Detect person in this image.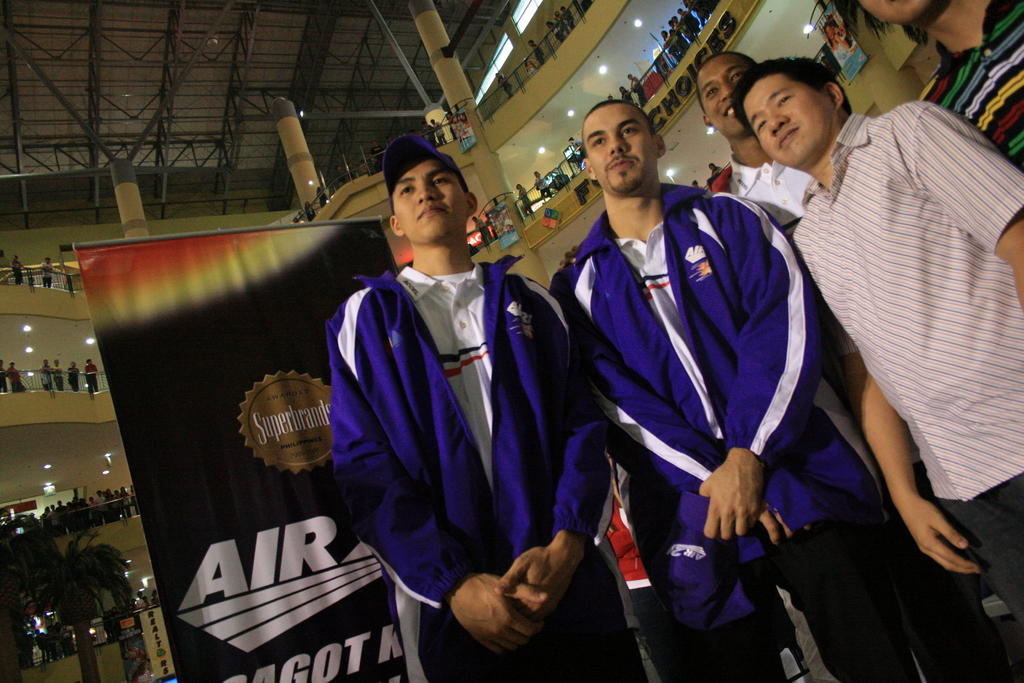
Detection: box(429, 111, 449, 147).
